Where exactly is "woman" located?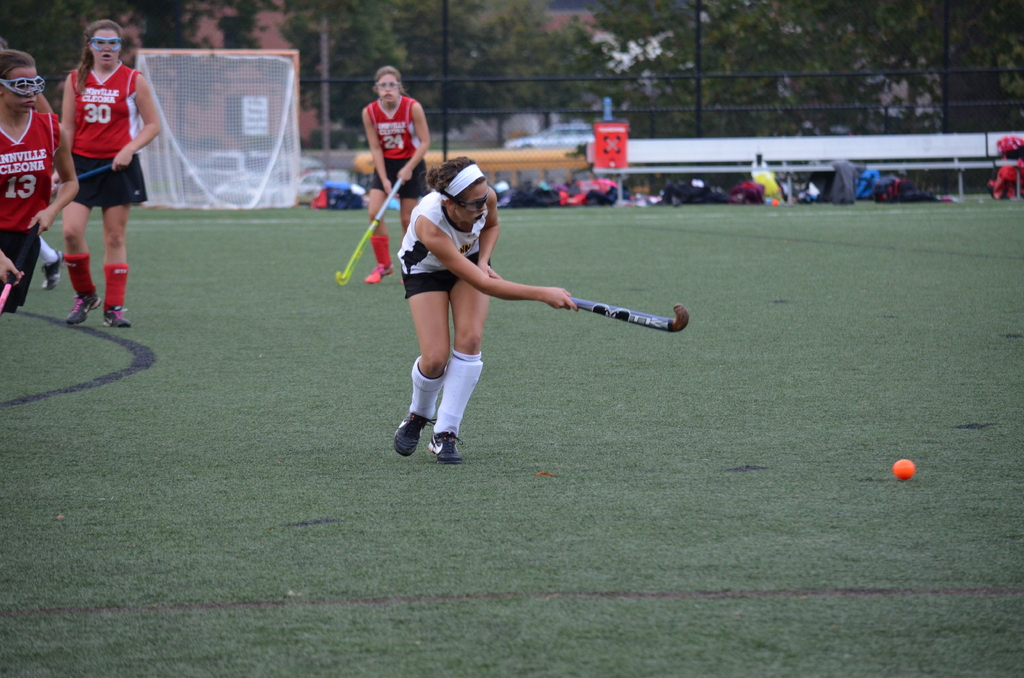
Its bounding box is crop(356, 69, 435, 284).
